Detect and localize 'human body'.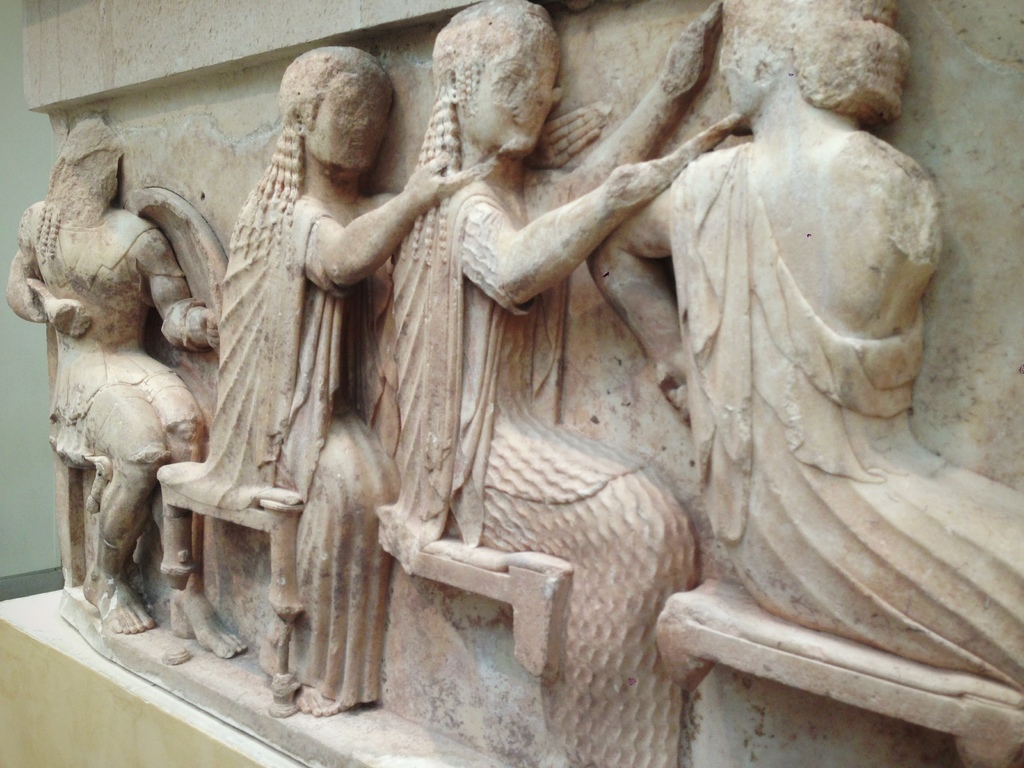
Localized at rect(3, 192, 254, 659).
